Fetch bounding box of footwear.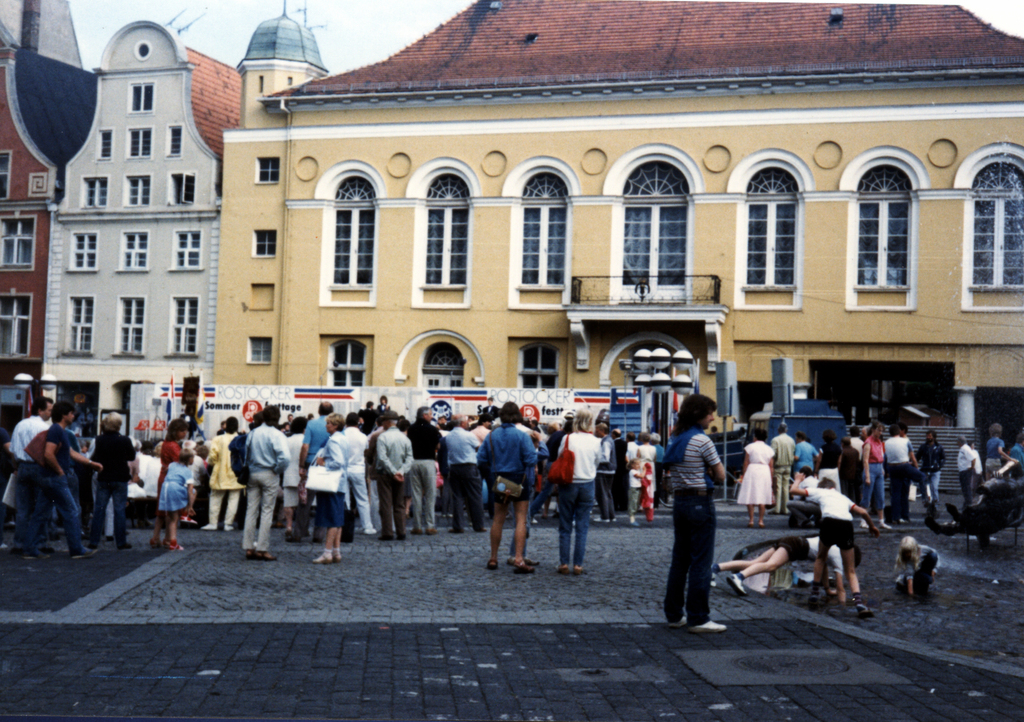
Bbox: crop(72, 546, 99, 558).
